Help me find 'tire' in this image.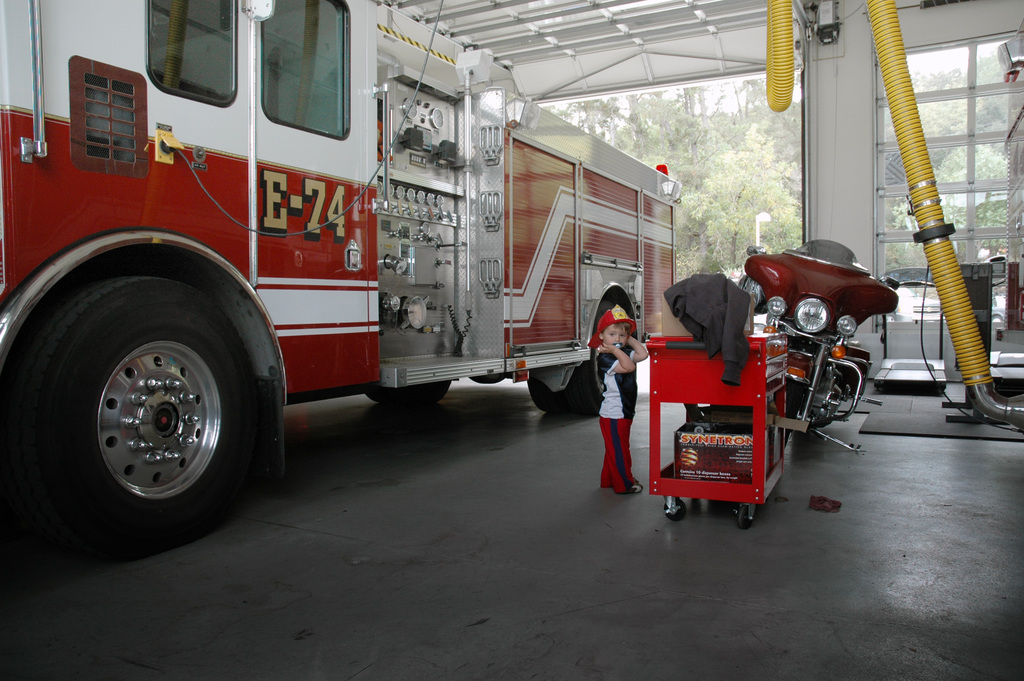
Found it: bbox(662, 501, 688, 519).
